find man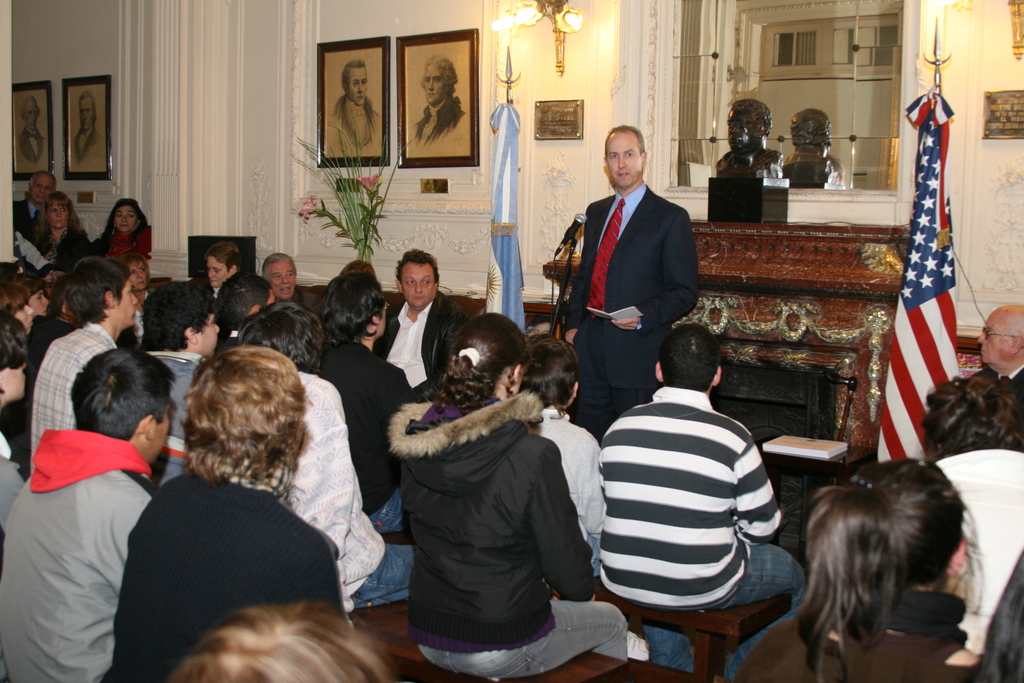
(333,58,387,154)
